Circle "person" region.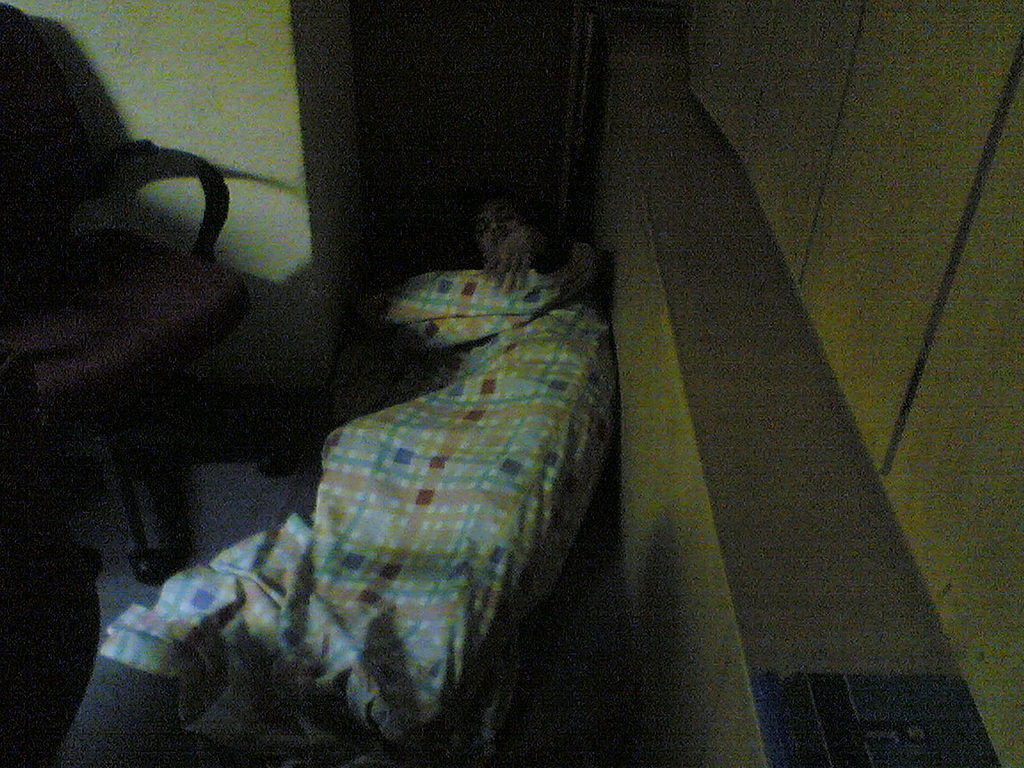
Region: <region>469, 185, 564, 292</region>.
